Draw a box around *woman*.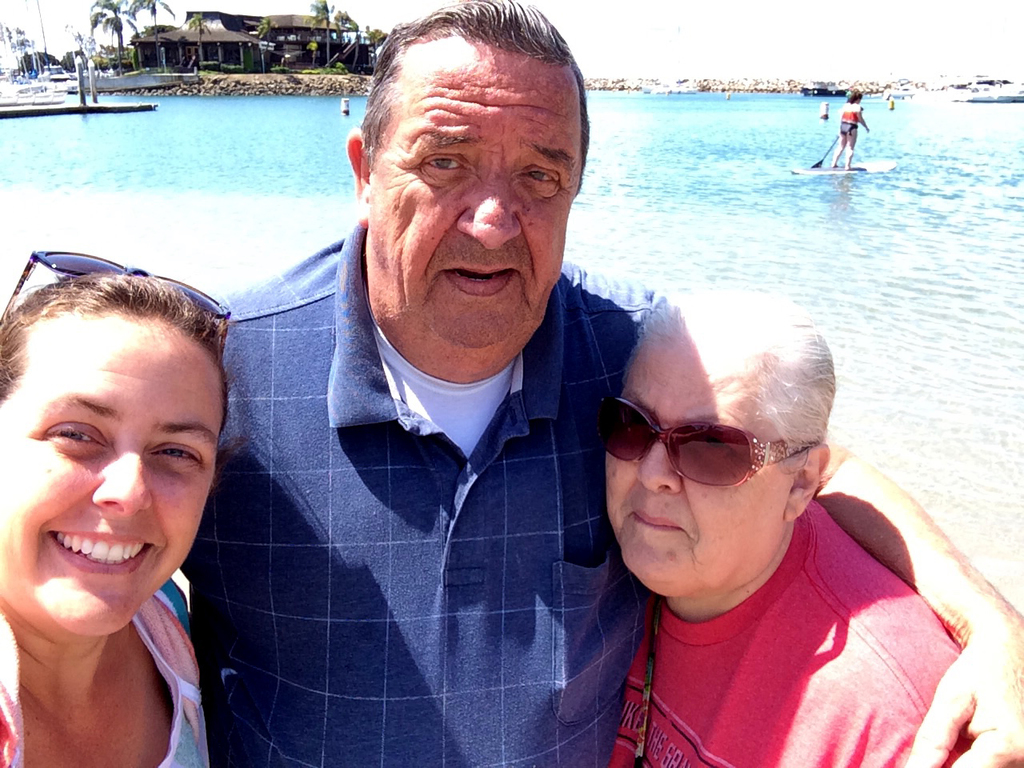
{"x1": 0, "y1": 245, "x2": 269, "y2": 757}.
